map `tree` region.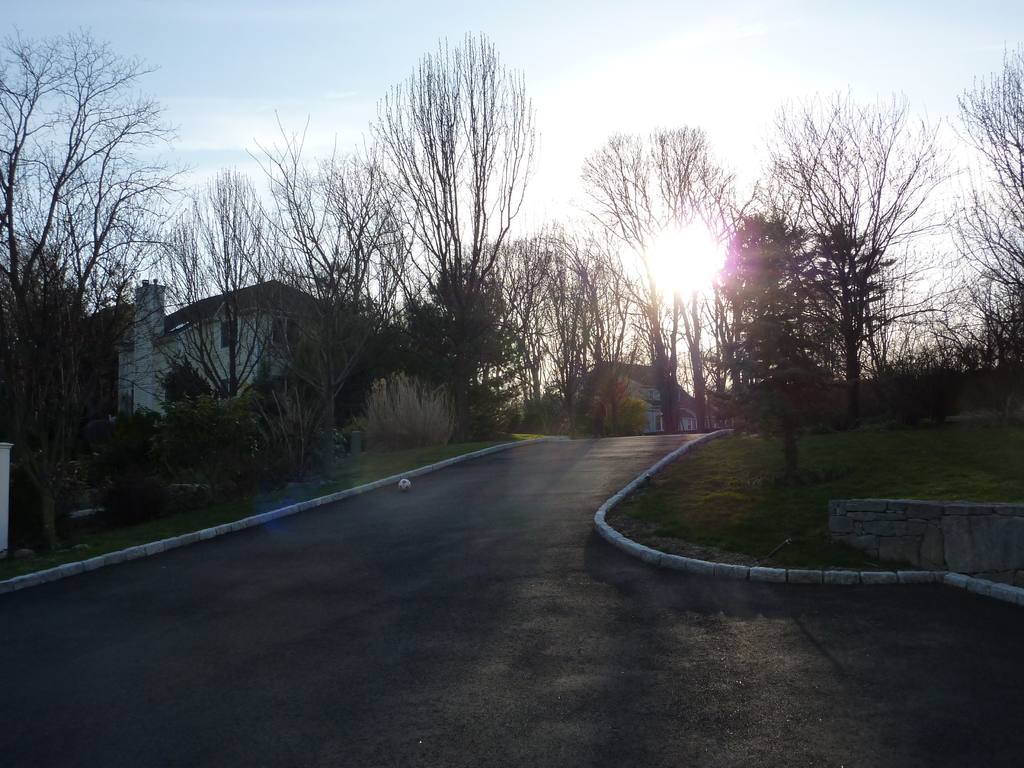
Mapped to {"left": 723, "top": 85, "right": 966, "bottom": 473}.
